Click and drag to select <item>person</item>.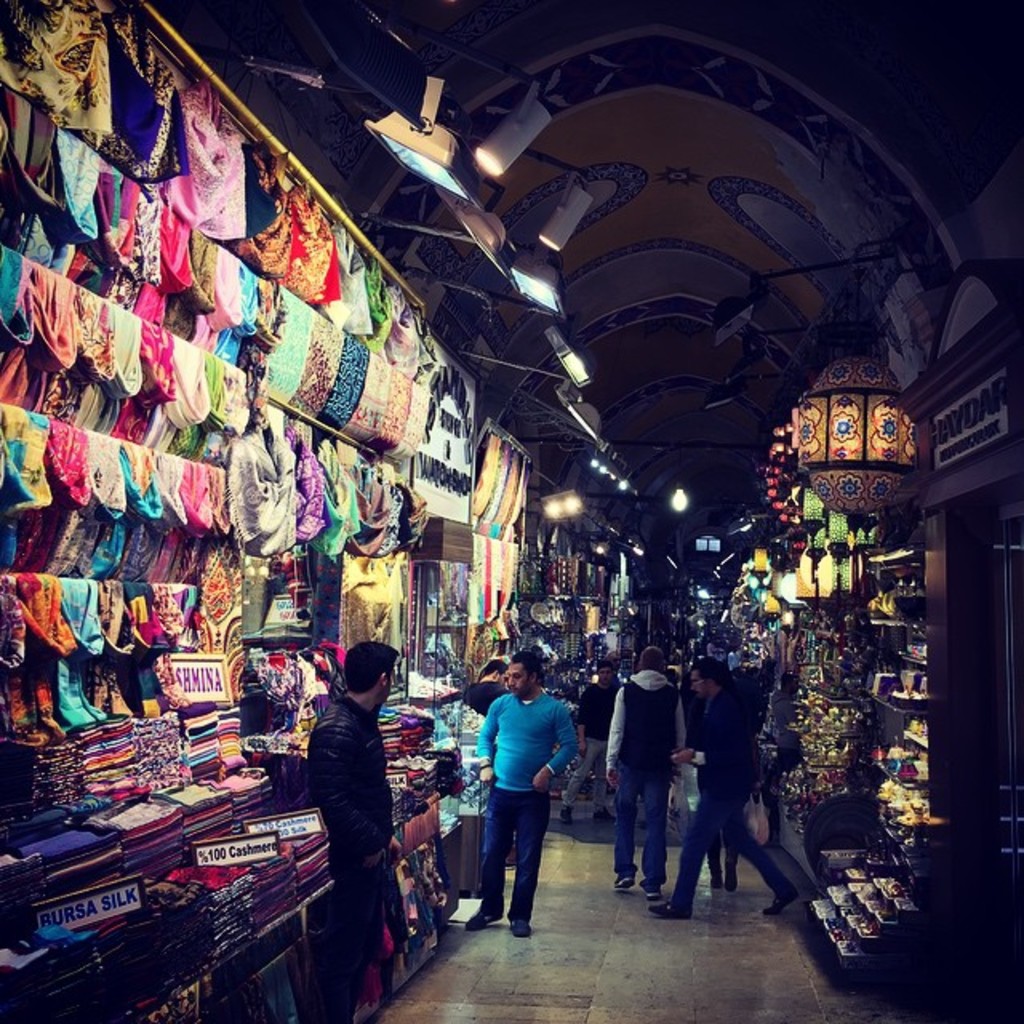
Selection: left=467, top=658, right=512, bottom=714.
